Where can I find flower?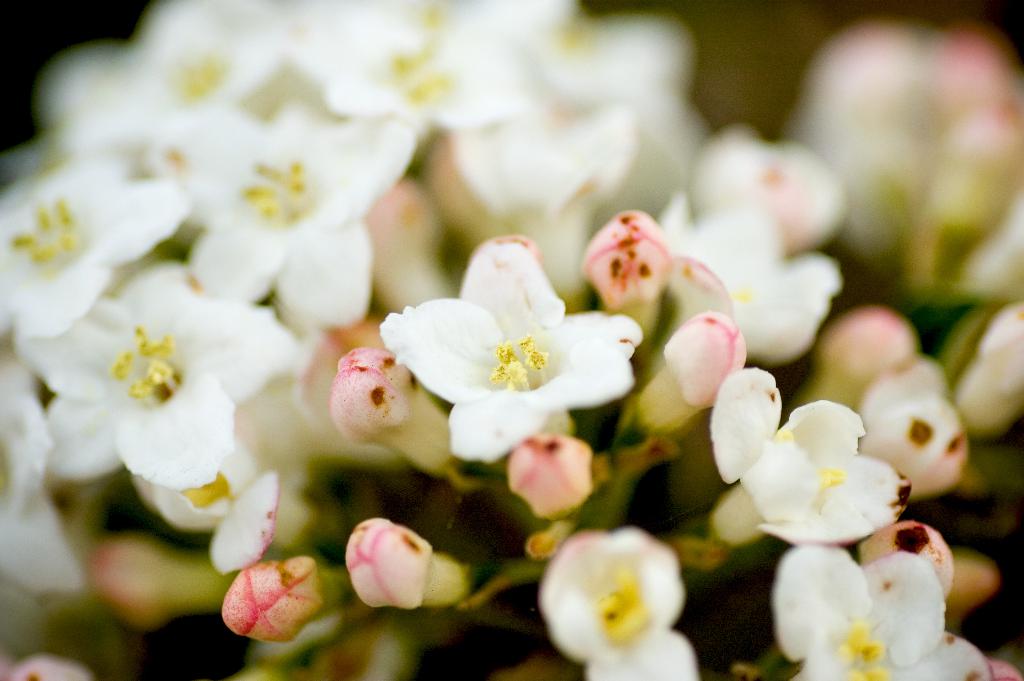
You can find it at bbox(781, 548, 995, 680).
